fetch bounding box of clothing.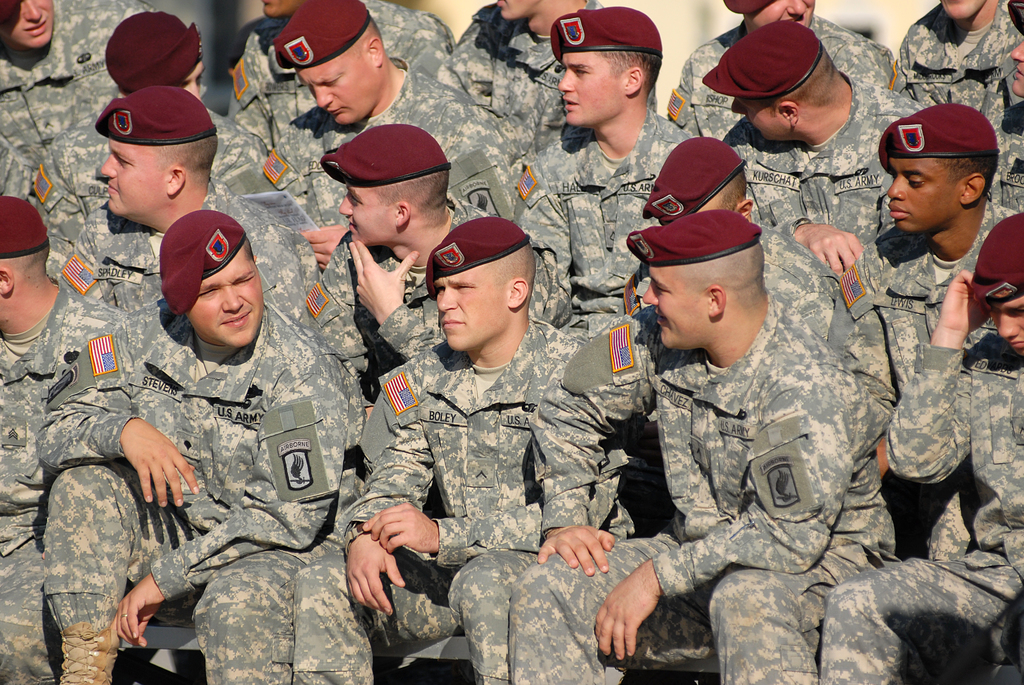
Bbox: bbox=(505, 100, 706, 346).
